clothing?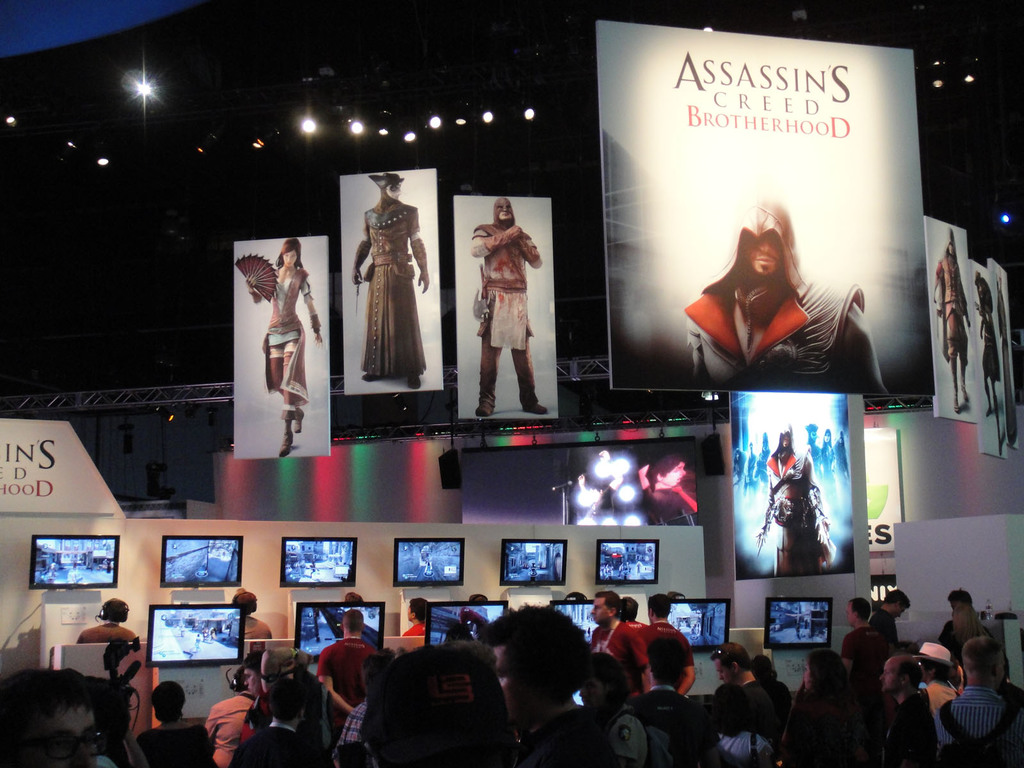
<region>979, 287, 1002, 381</region>
